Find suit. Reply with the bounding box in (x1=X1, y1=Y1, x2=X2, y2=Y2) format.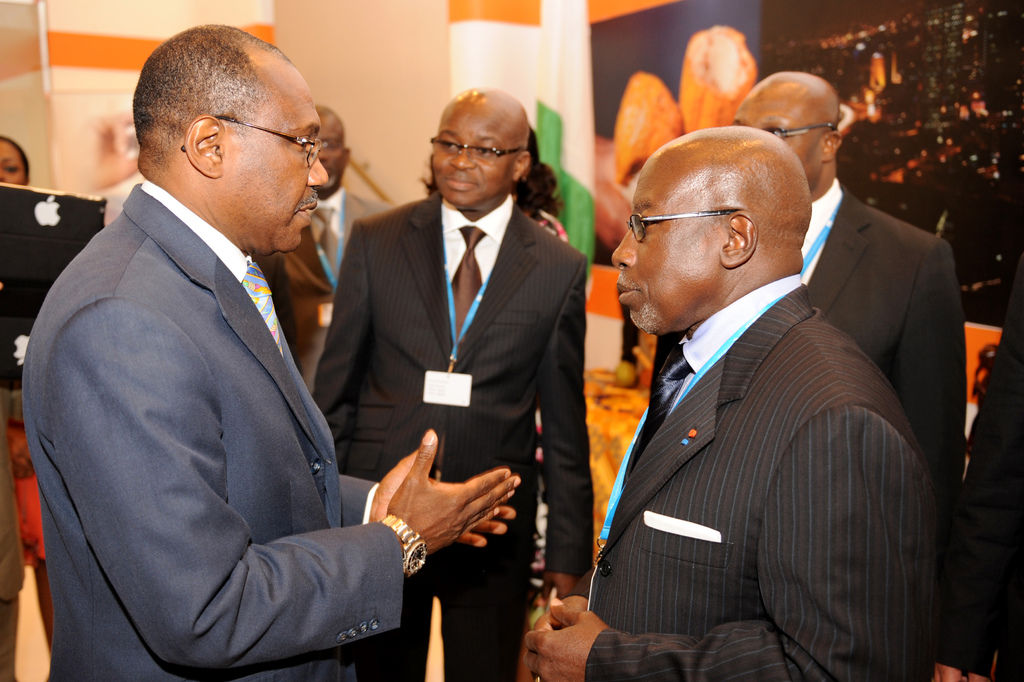
(x1=20, y1=177, x2=404, y2=681).
